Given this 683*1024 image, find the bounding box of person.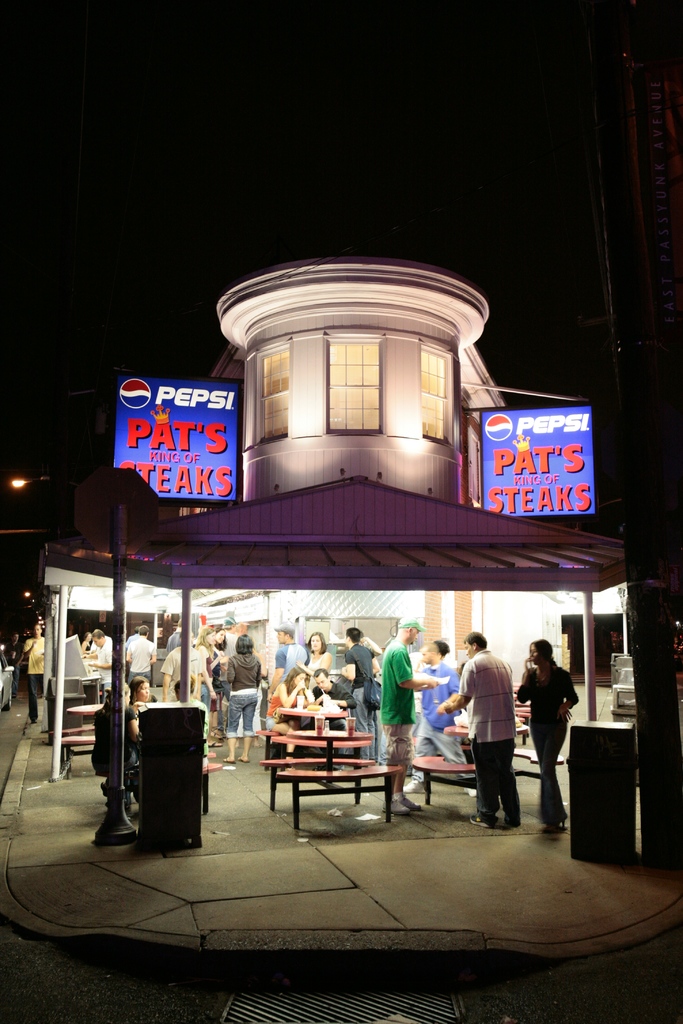
Rect(222, 634, 265, 762).
